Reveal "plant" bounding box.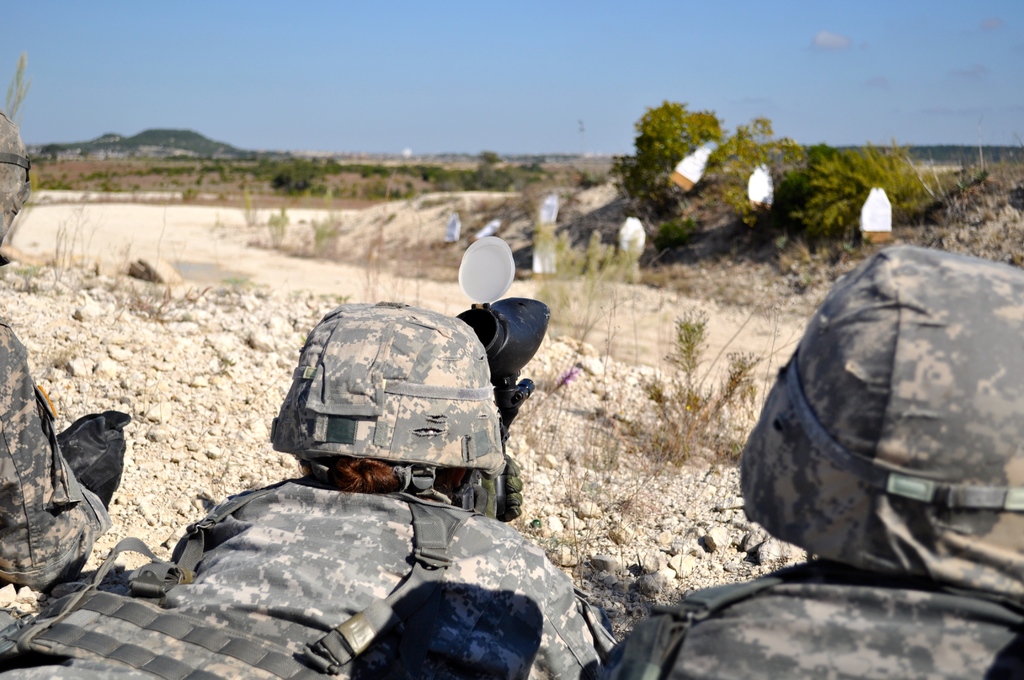
Revealed: Rect(307, 210, 346, 260).
